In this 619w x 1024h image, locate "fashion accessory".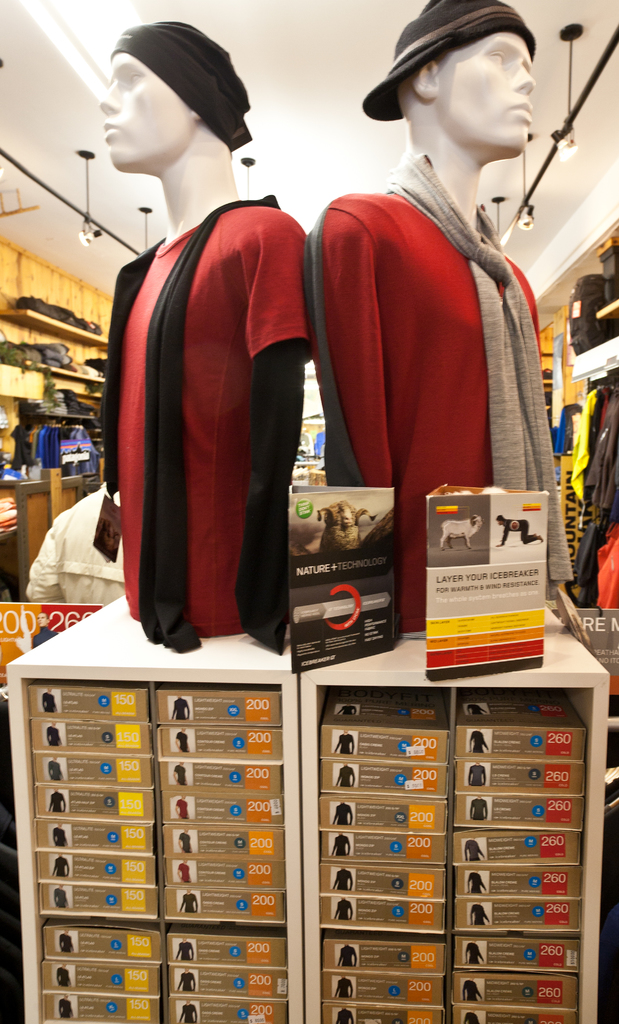
Bounding box: 384 150 577 598.
